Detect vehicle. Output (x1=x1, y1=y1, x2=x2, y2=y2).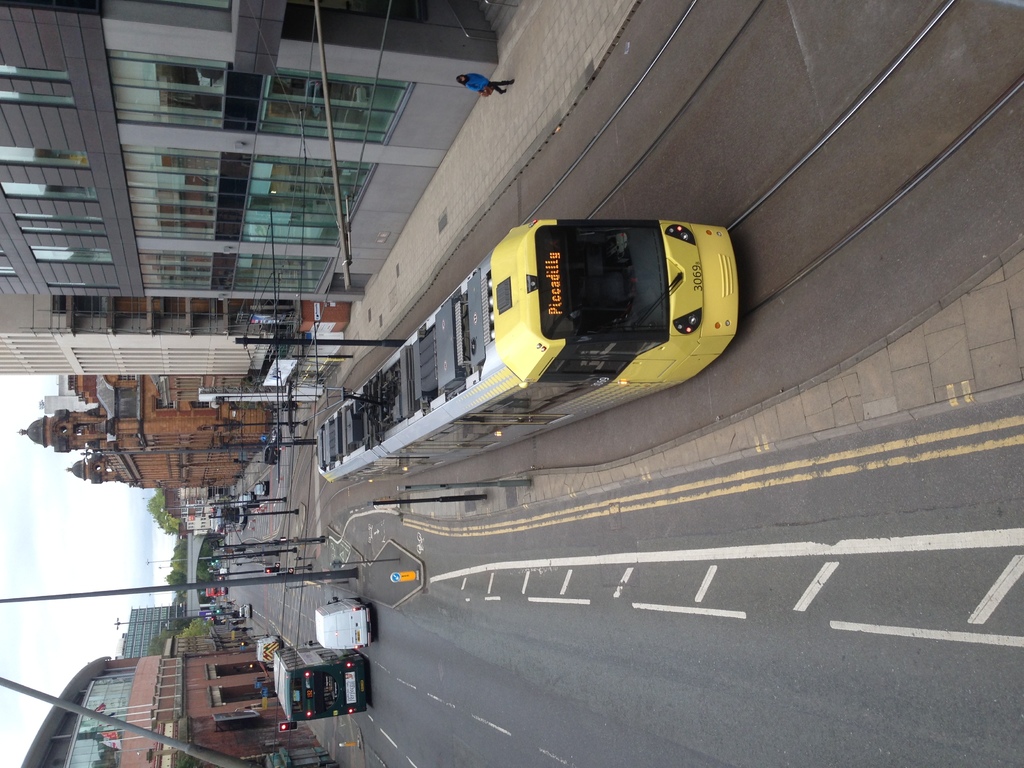
(x1=235, y1=604, x2=253, y2=620).
